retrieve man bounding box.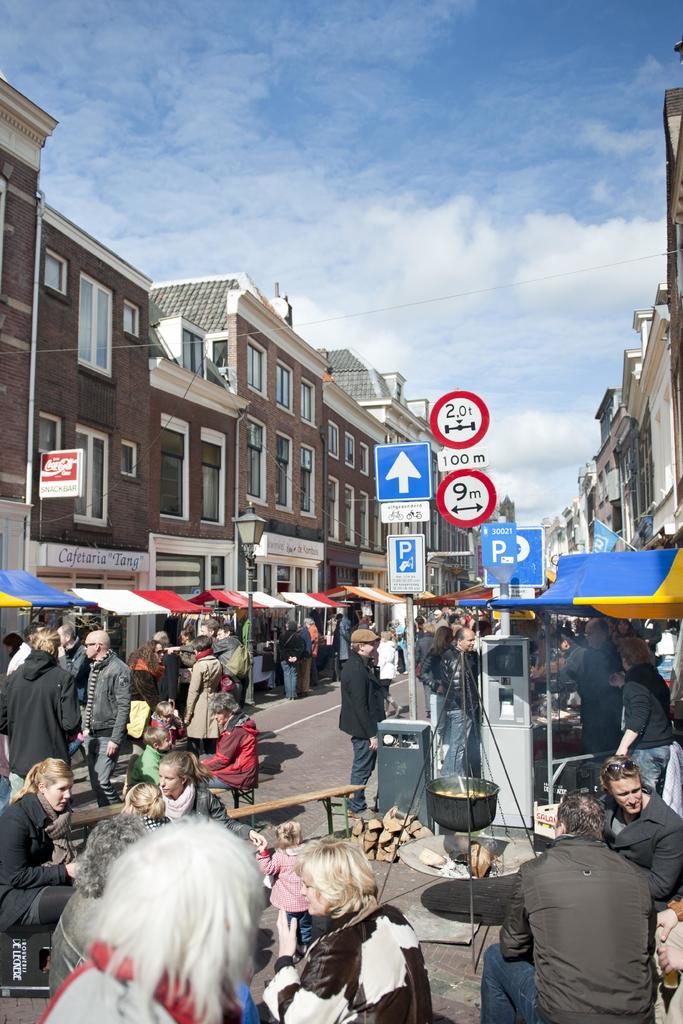
Bounding box: BBox(466, 783, 654, 1023).
